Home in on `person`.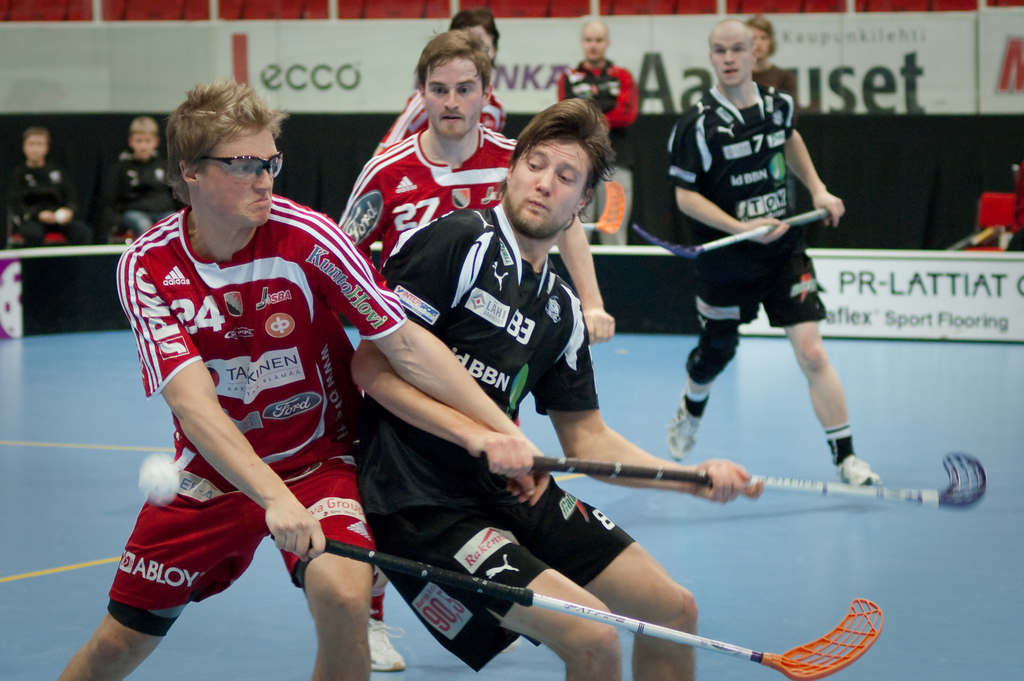
Homed in at {"x1": 328, "y1": 27, "x2": 621, "y2": 675}.
